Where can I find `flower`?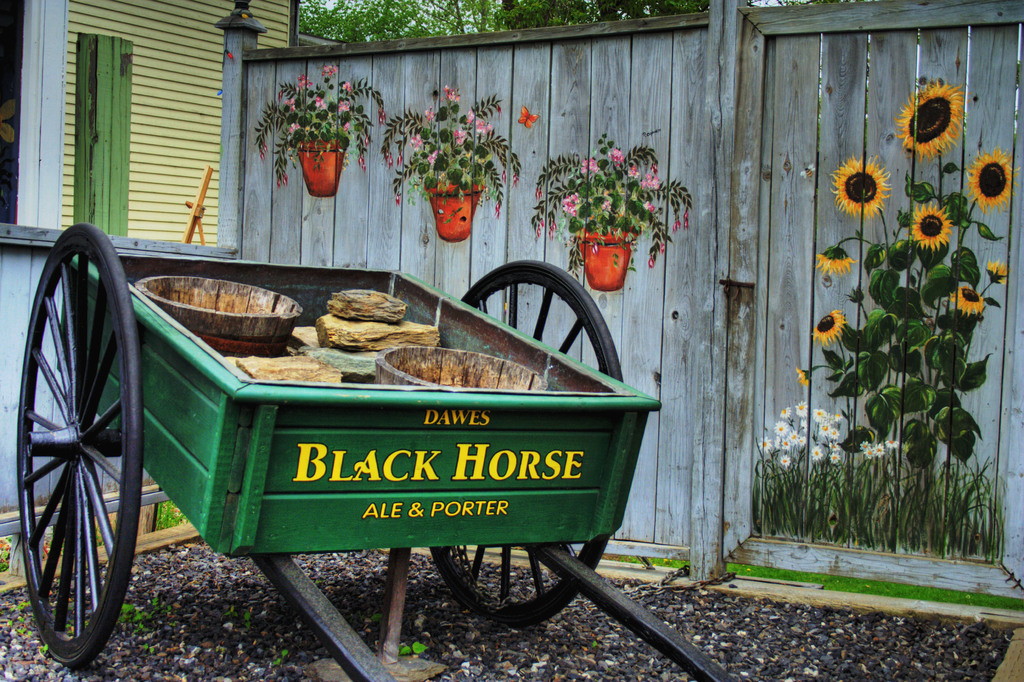
You can find it at box=[537, 218, 543, 241].
